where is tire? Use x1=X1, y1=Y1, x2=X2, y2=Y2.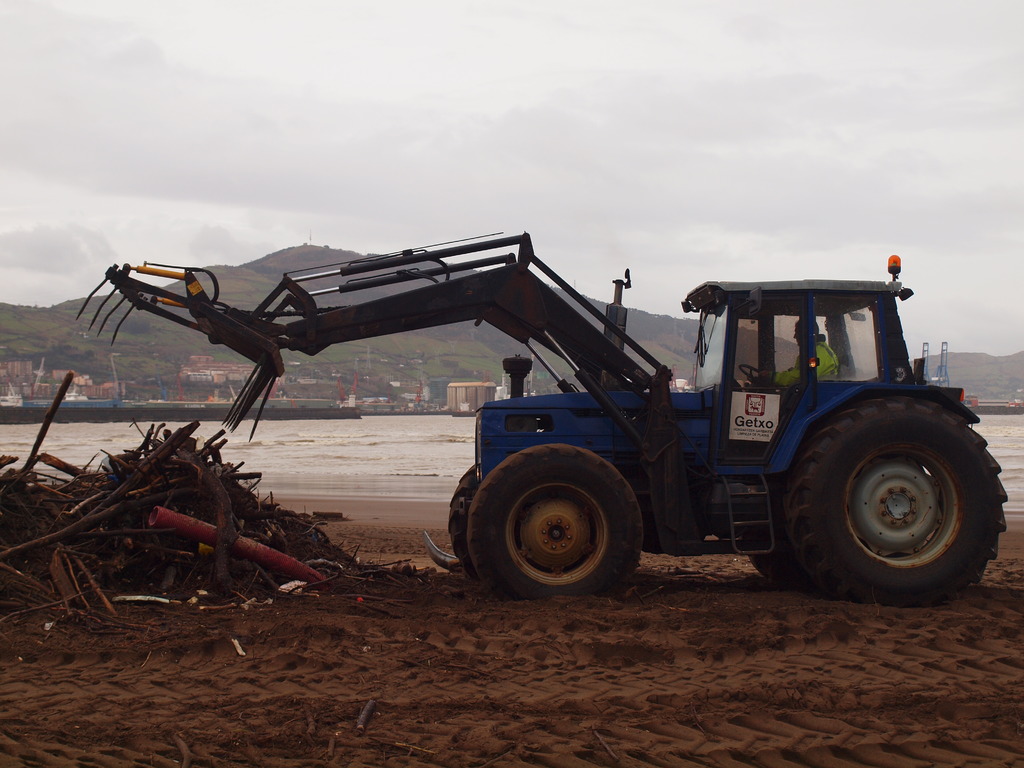
x1=742, y1=476, x2=781, y2=581.
